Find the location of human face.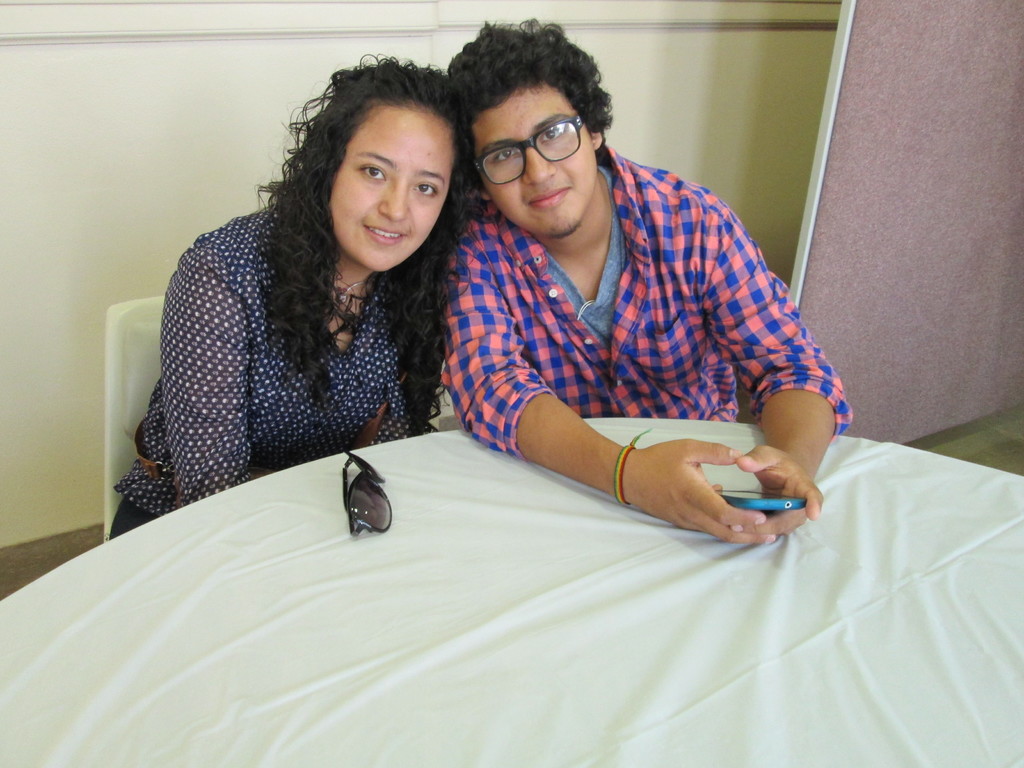
Location: {"x1": 474, "y1": 80, "x2": 593, "y2": 233}.
